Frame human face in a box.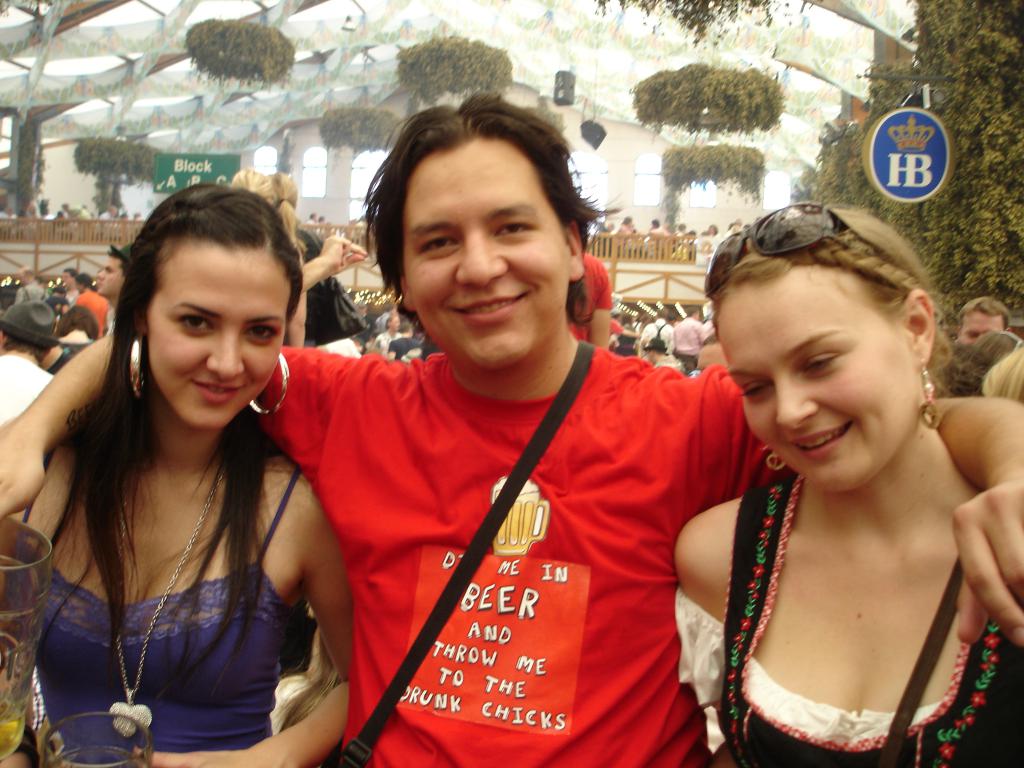
Rect(407, 148, 575, 364).
